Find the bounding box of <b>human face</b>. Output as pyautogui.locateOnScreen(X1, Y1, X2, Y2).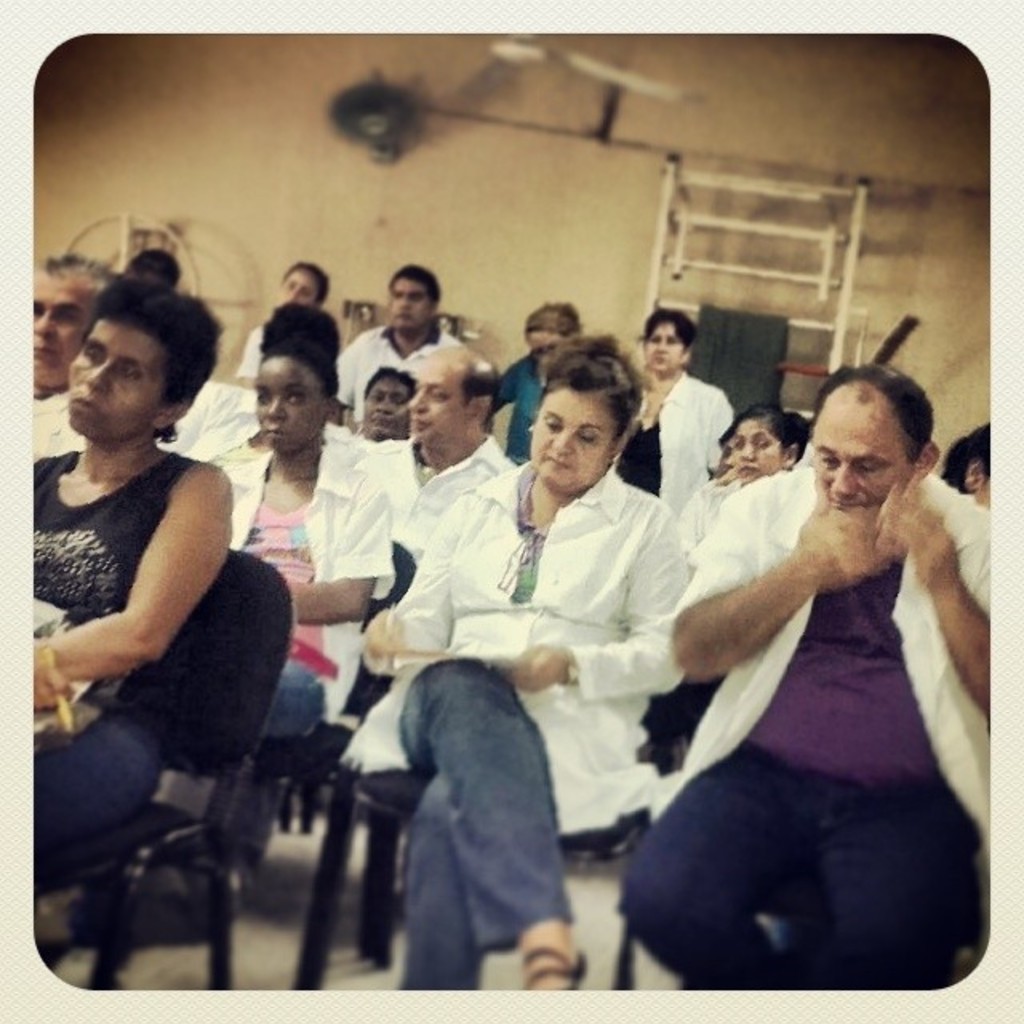
pyautogui.locateOnScreen(258, 358, 325, 458).
